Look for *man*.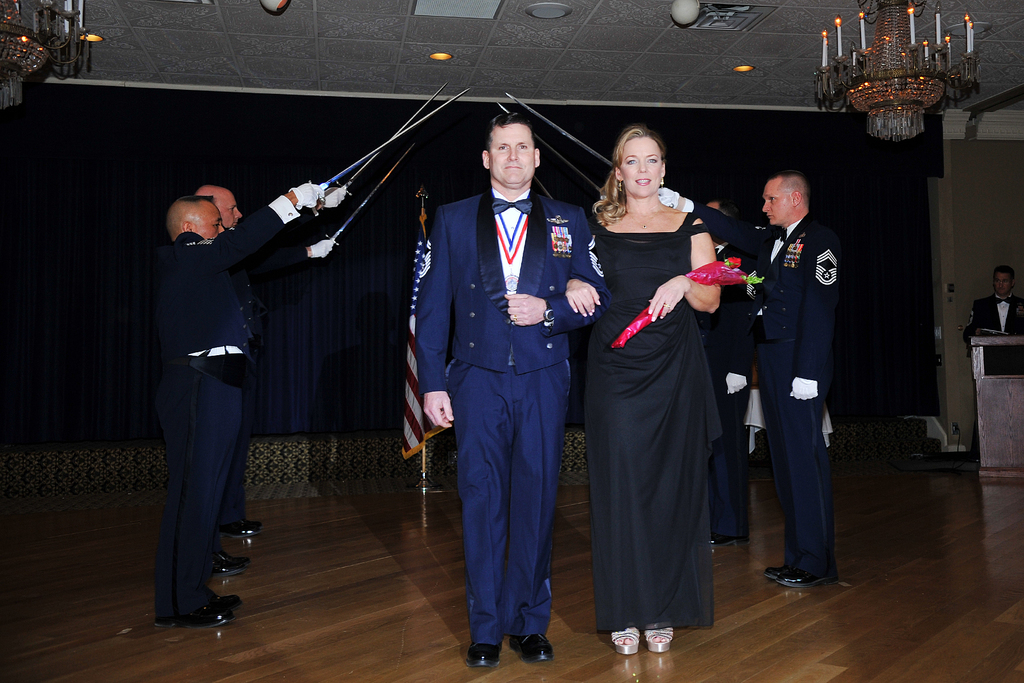
Found: BBox(193, 188, 352, 570).
